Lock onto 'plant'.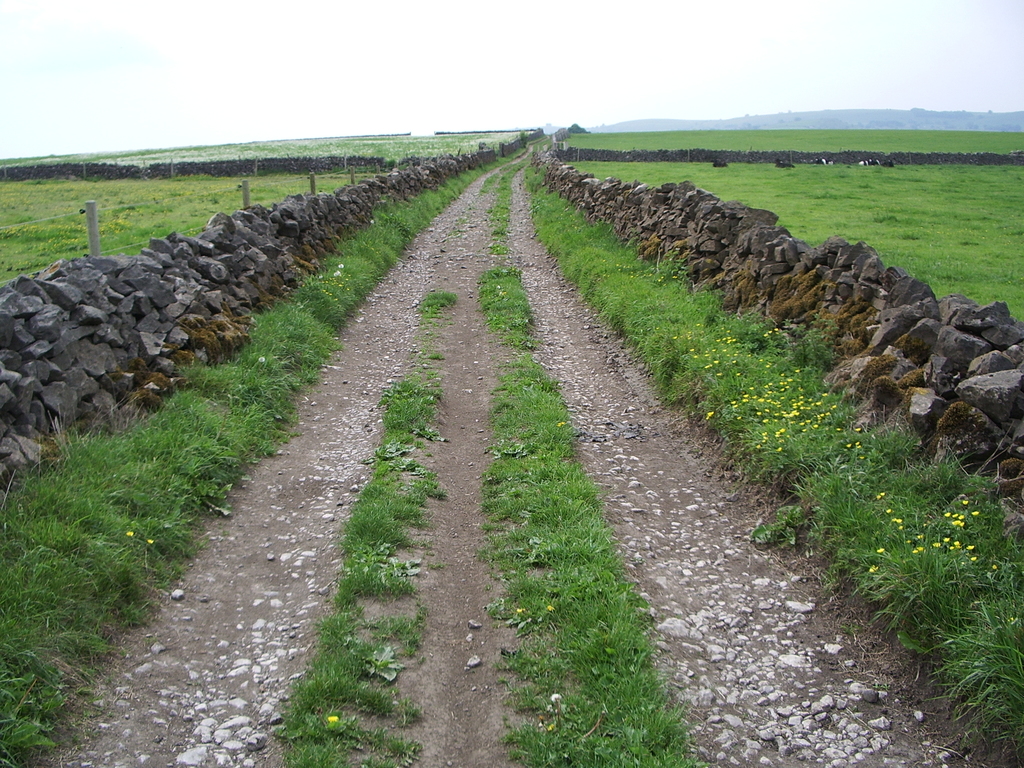
Locked: Rect(428, 351, 444, 358).
